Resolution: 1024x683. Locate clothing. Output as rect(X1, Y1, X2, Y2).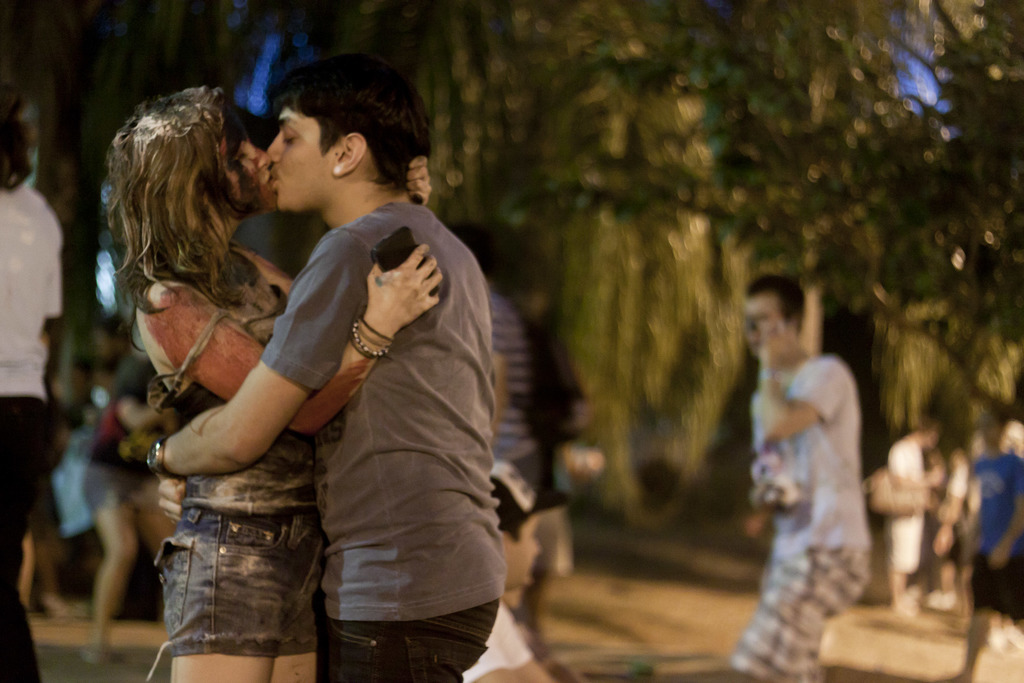
rect(975, 447, 1023, 625).
